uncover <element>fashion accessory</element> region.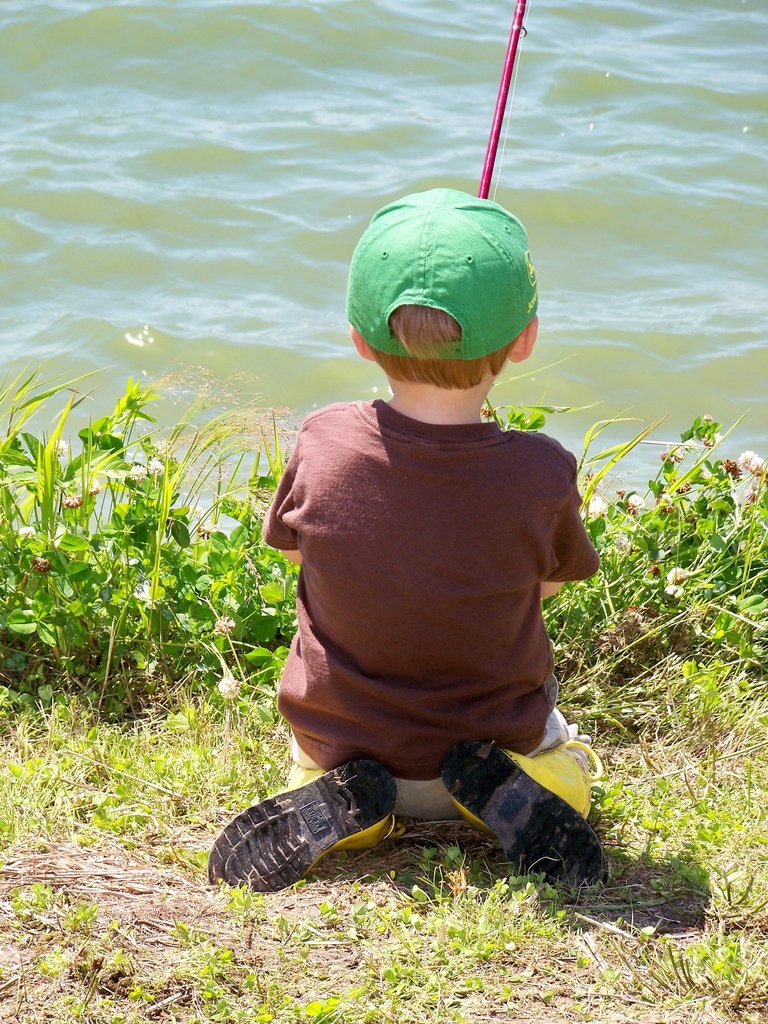
Uncovered: select_region(342, 187, 538, 362).
